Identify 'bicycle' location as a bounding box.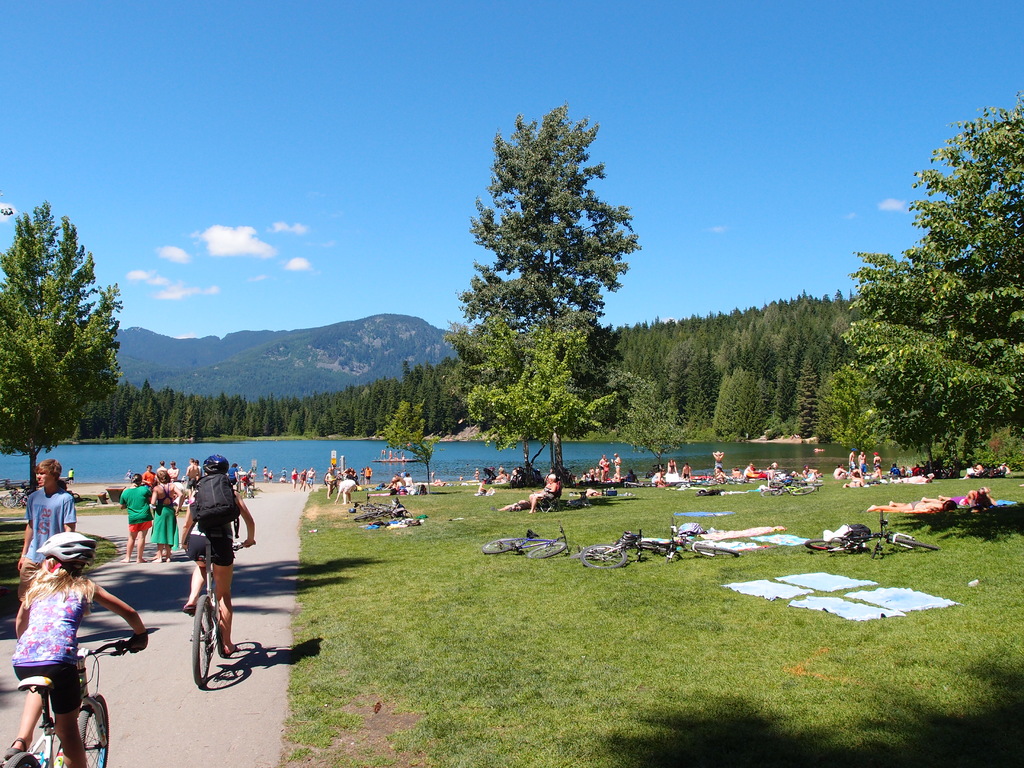
select_region(241, 480, 254, 496).
